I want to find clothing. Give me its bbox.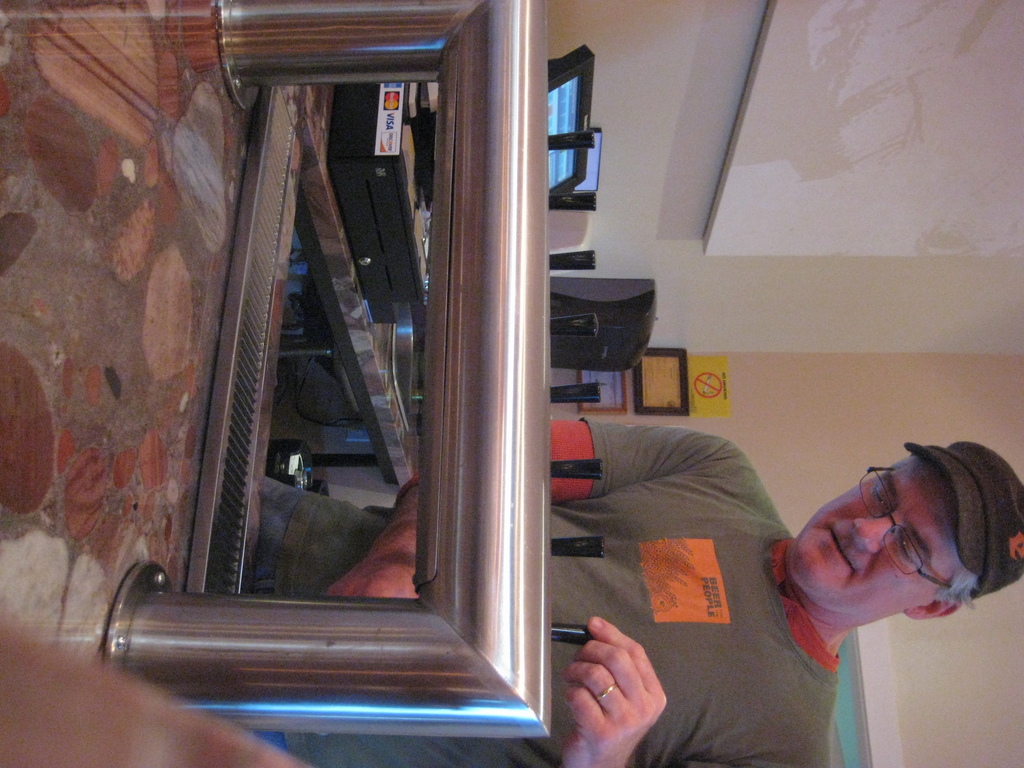
(243, 419, 845, 767).
